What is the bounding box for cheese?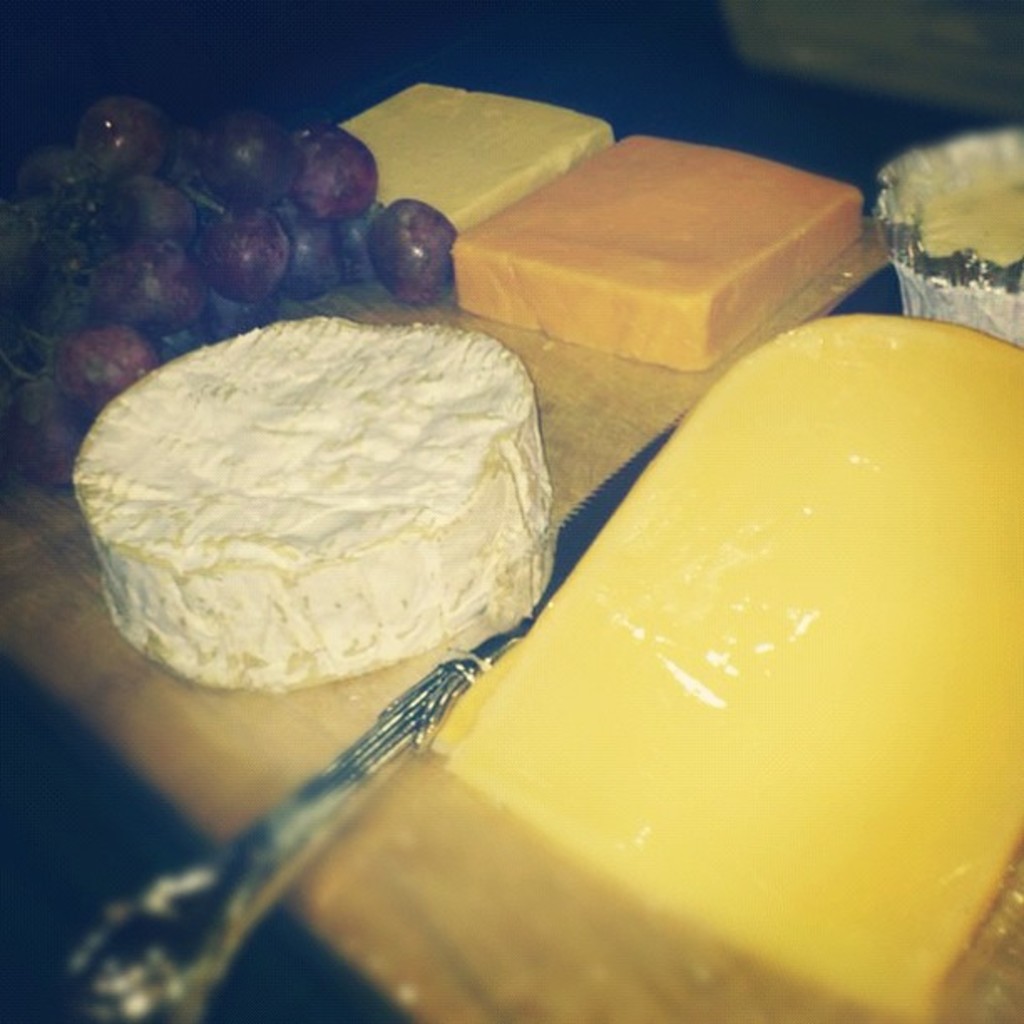
select_region(447, 134, 865, 373).
